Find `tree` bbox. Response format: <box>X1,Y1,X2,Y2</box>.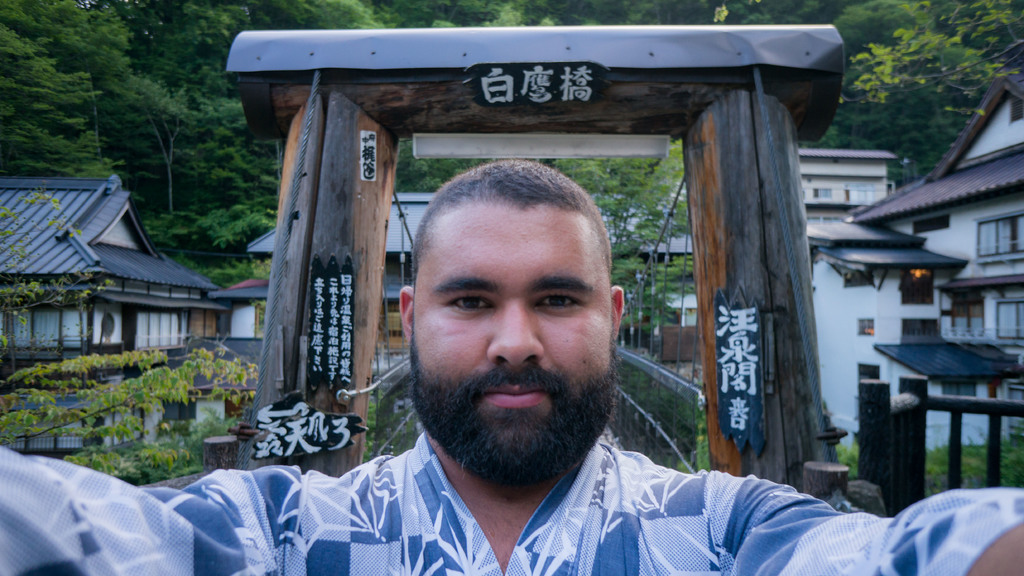
<box>0,324,260,481</box>.
